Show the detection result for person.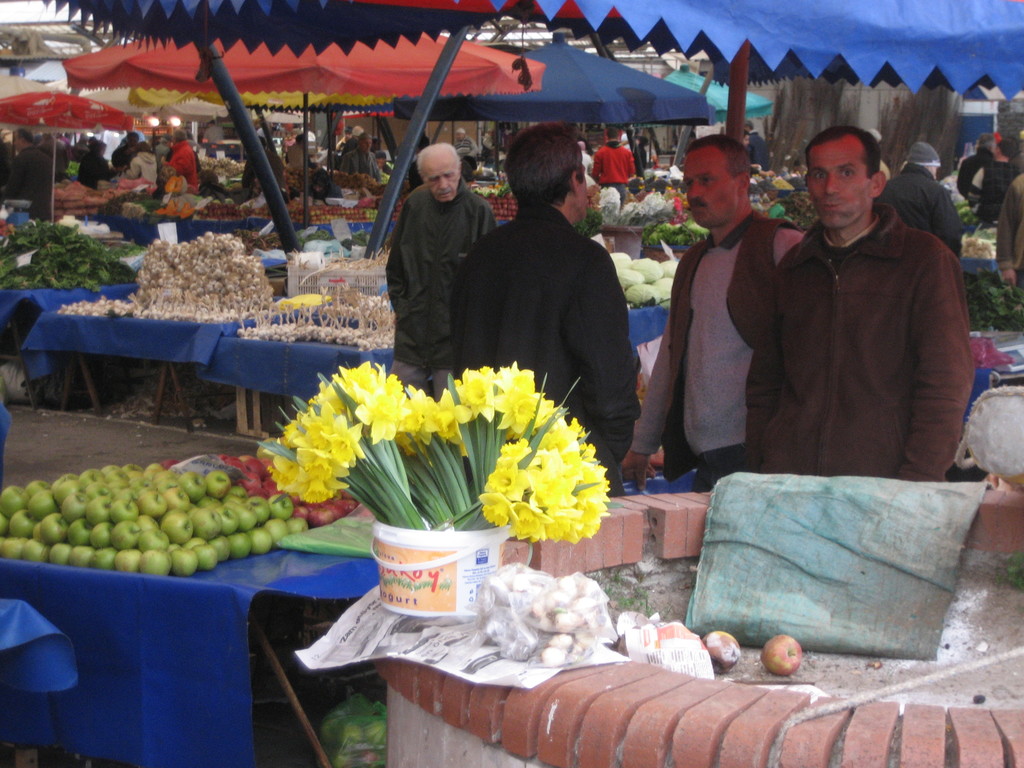
{"left": 969, "top": 134, "right": 1023, "bottom": 225}.
